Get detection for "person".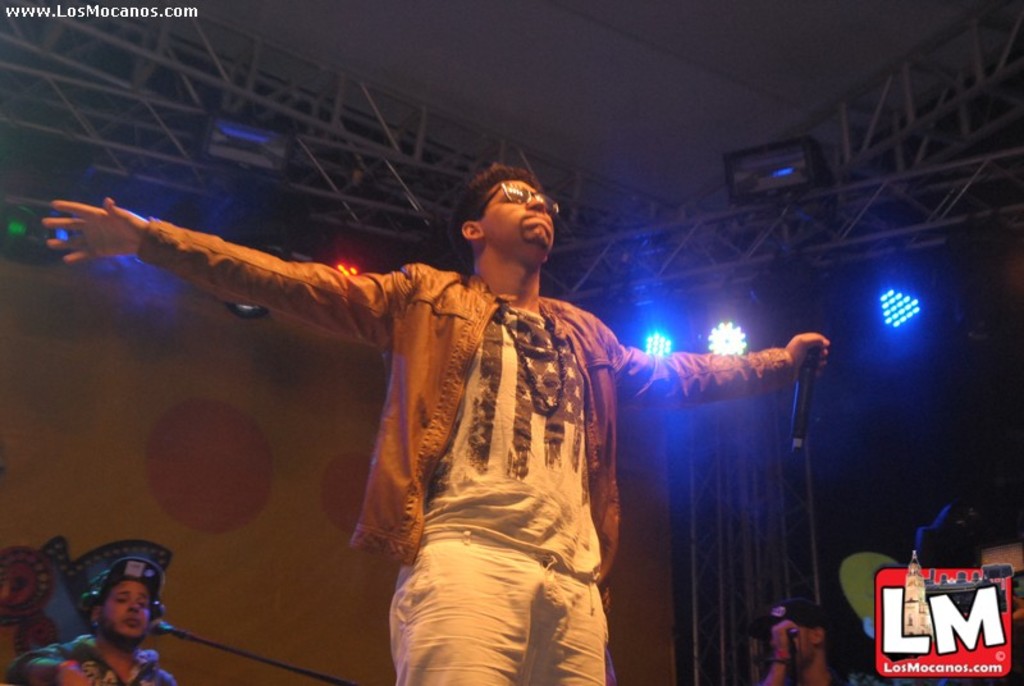
Detection: region(36, 163, 831, 685).
